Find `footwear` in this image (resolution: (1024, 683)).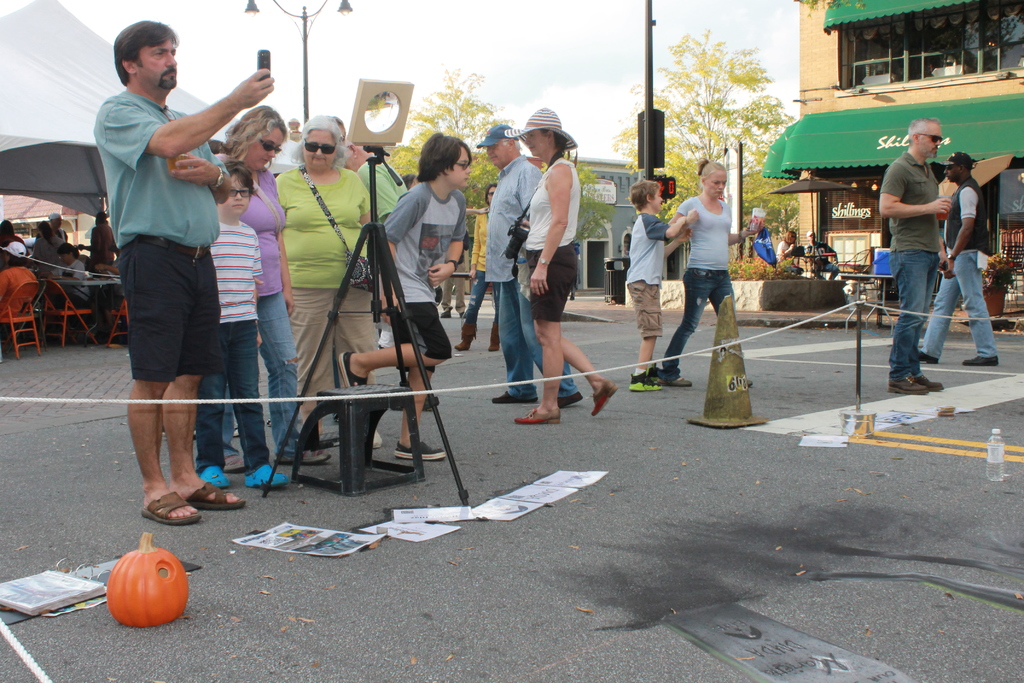
<box>515,402,557,428</box>.
